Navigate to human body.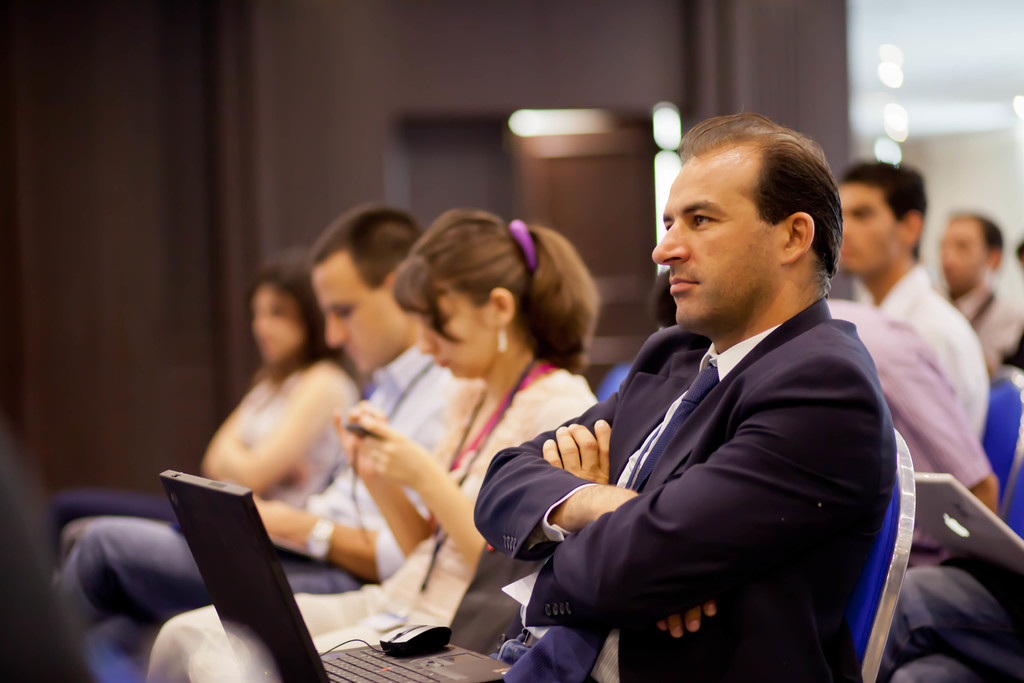
Navigation target: [504, 147, 906, 682].
